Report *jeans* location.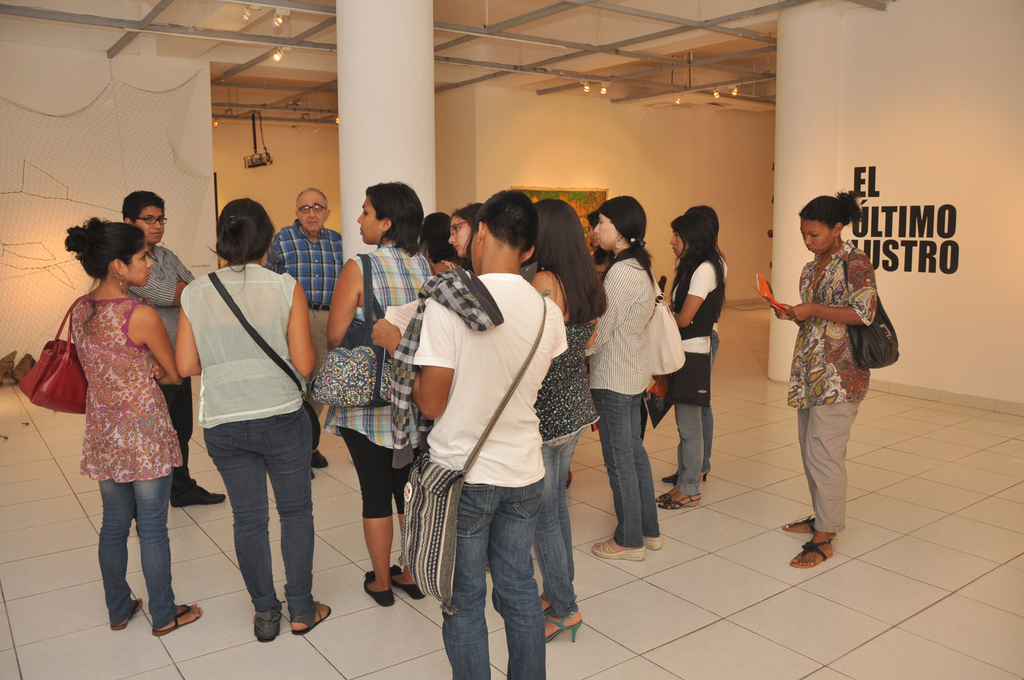
Report: (x1=430, y1=483, x2=557, y2=679).
